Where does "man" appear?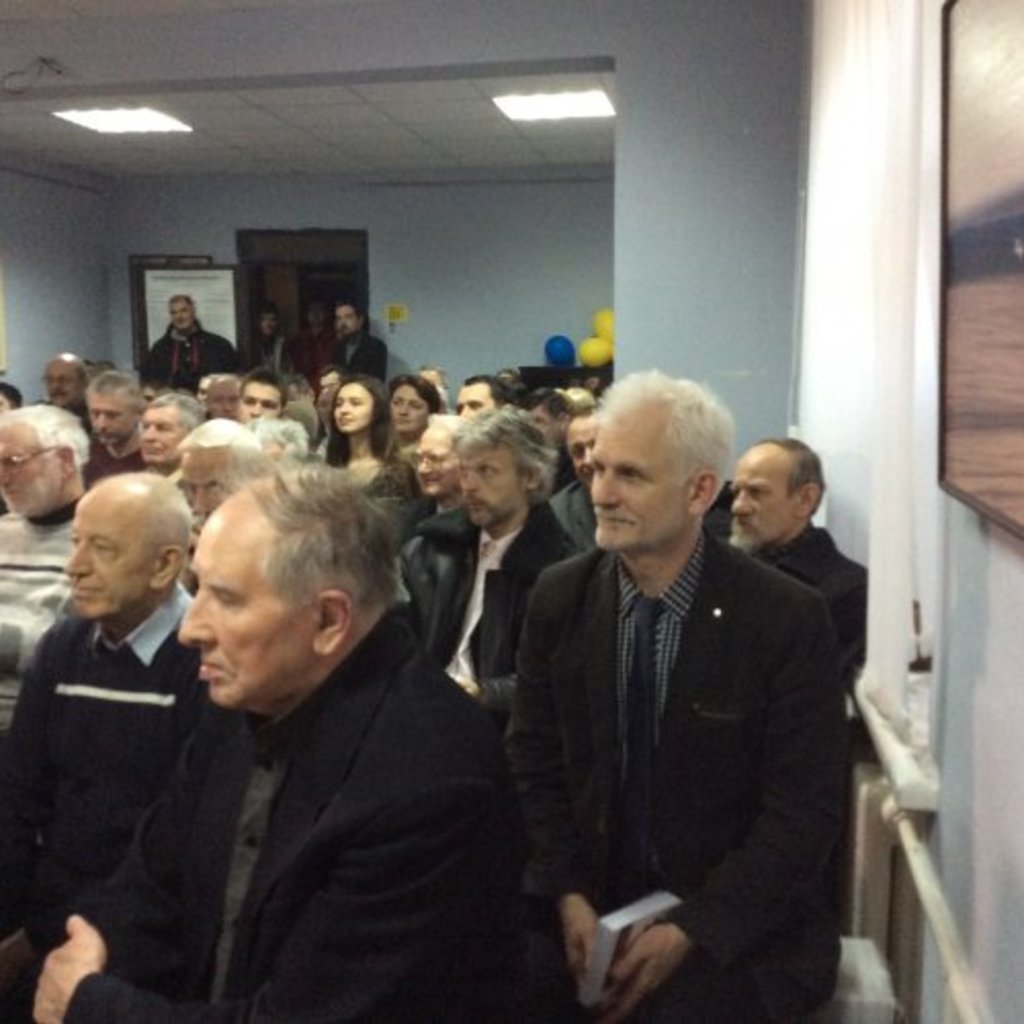
Appears at <region>80, 371, 145, 496</region>.
